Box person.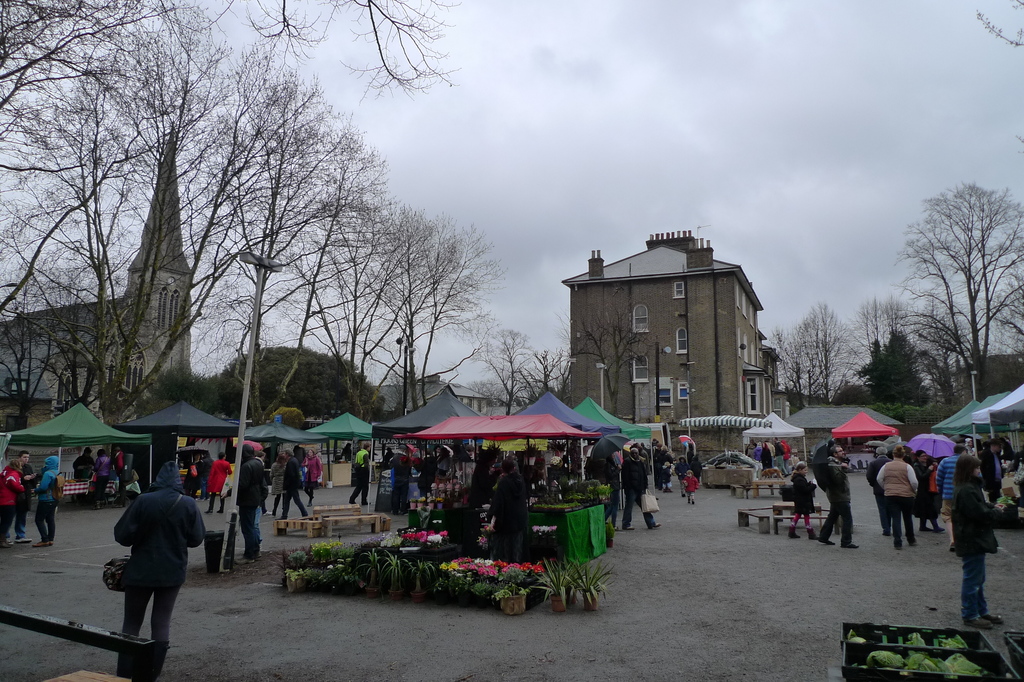
951:451:1007:638.
